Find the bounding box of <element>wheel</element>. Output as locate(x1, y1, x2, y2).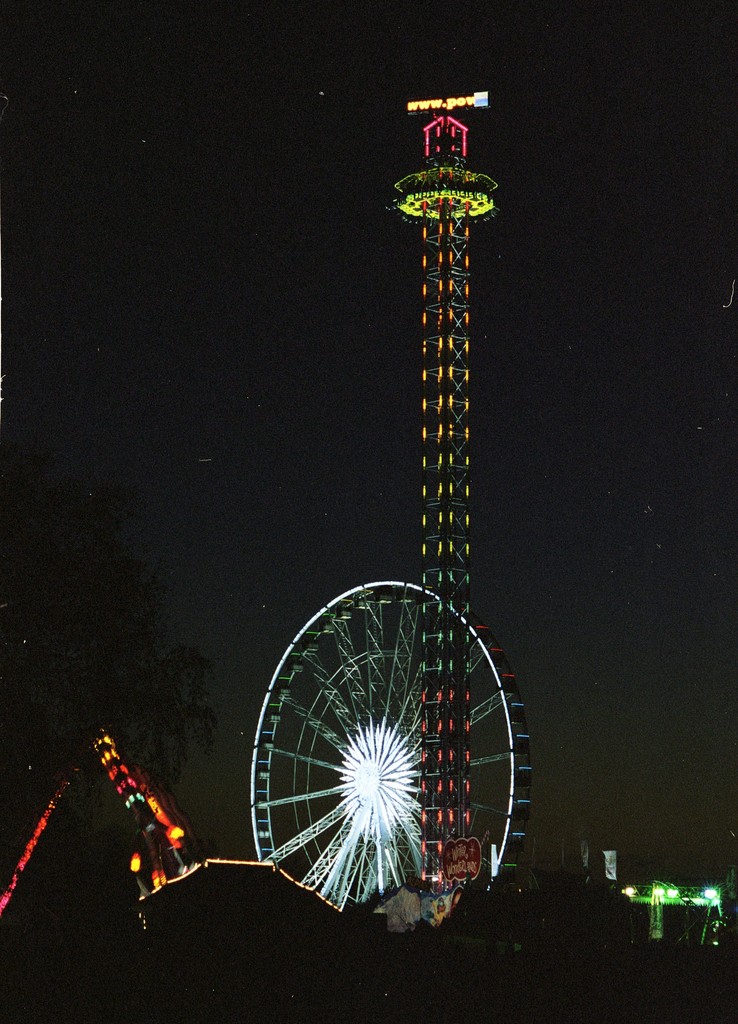
locate(226, 567, 529, 900).
